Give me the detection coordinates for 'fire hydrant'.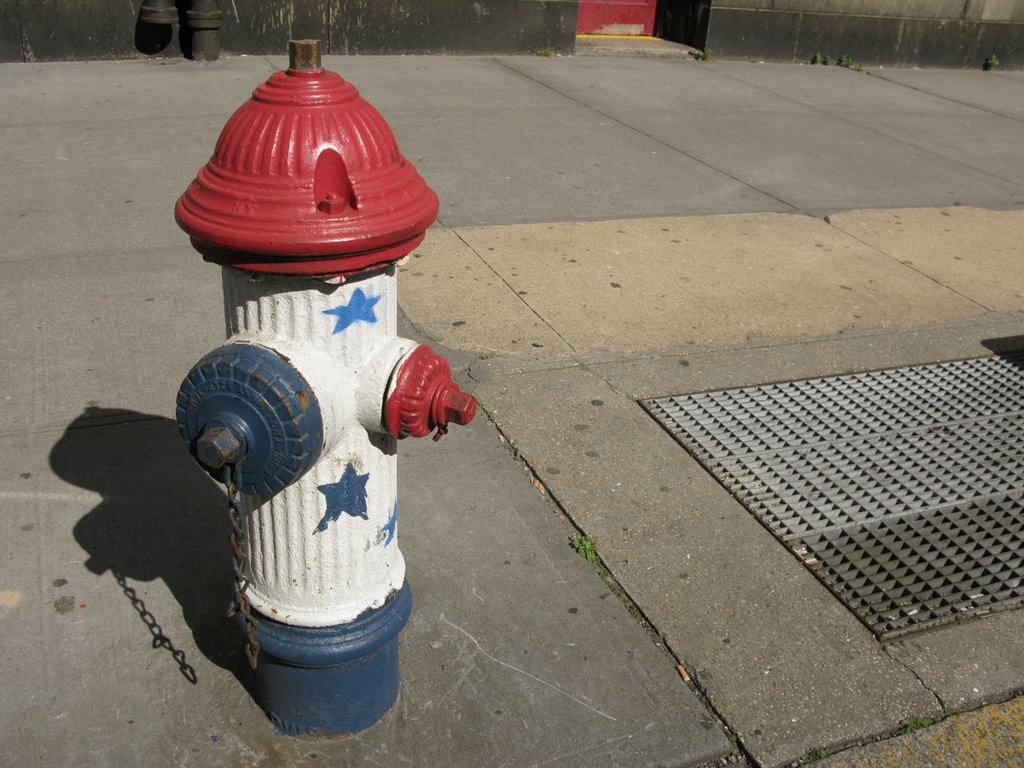
<box>173,39,478,738</box>.
